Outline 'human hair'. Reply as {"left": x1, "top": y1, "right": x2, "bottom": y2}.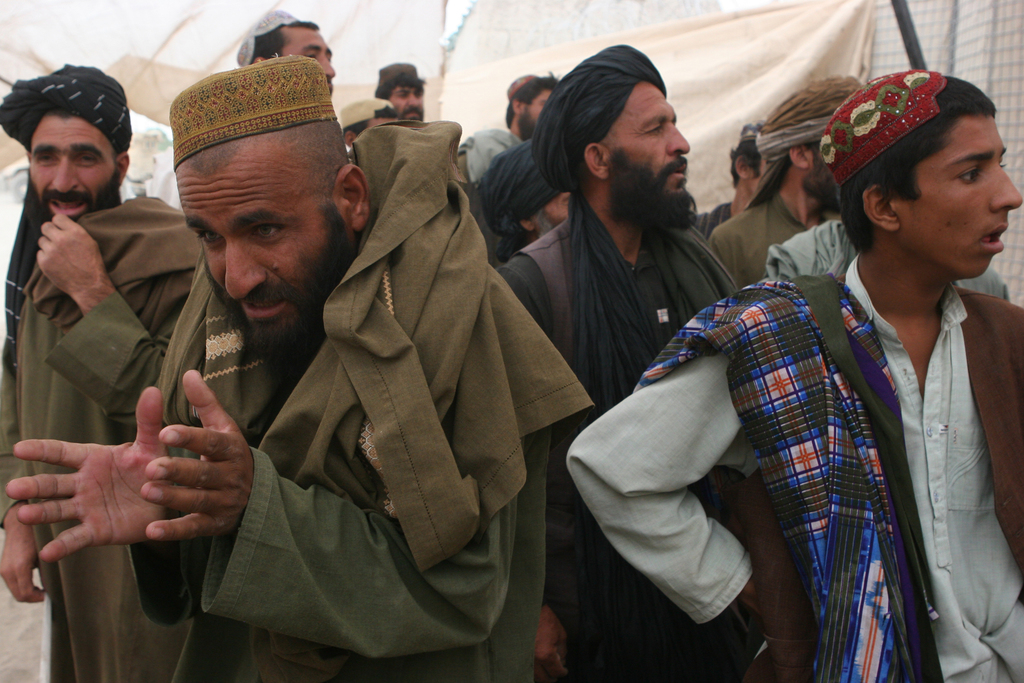
{"left": 732, "top": 138, "right": 764, "bottom": 190}.
